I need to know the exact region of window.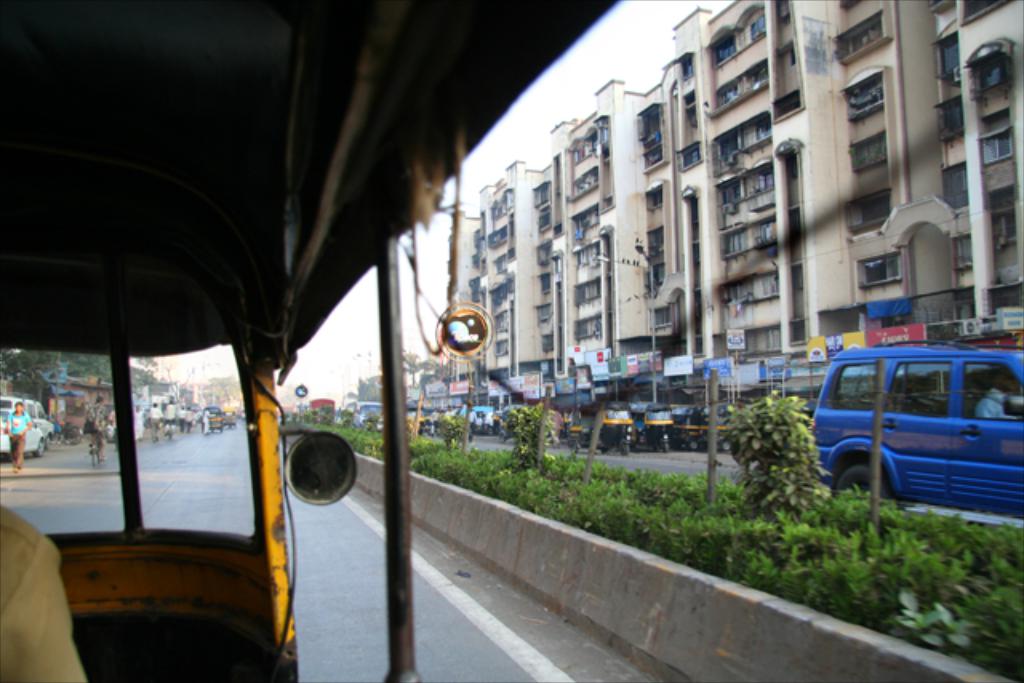
Region: rect(717, 134, 734, 166).
